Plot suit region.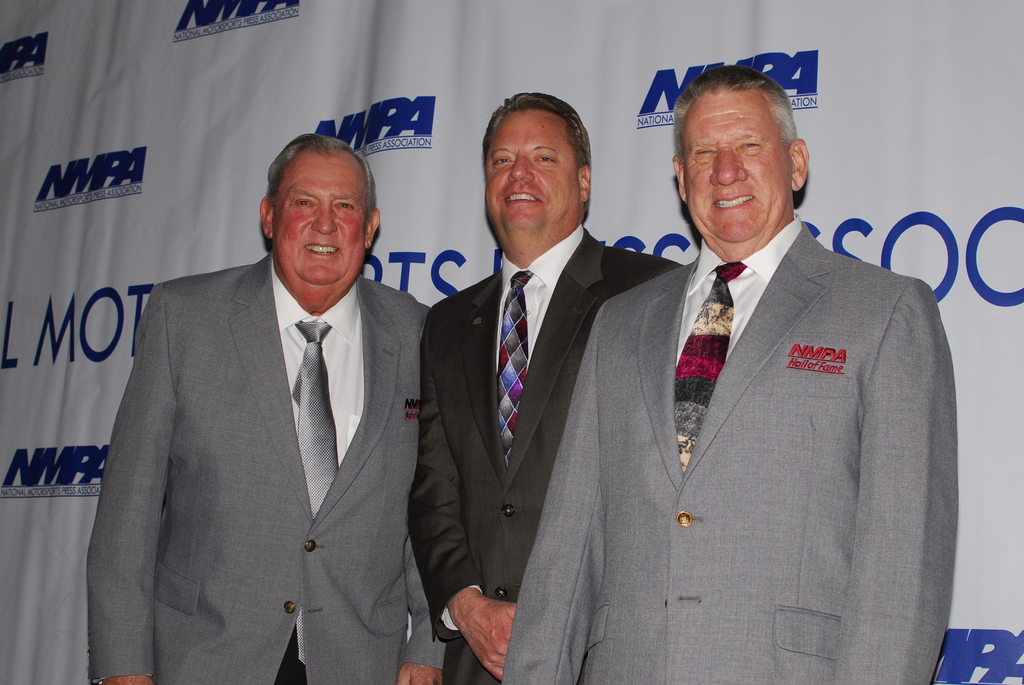
Plotted at 85,146,461,679.
